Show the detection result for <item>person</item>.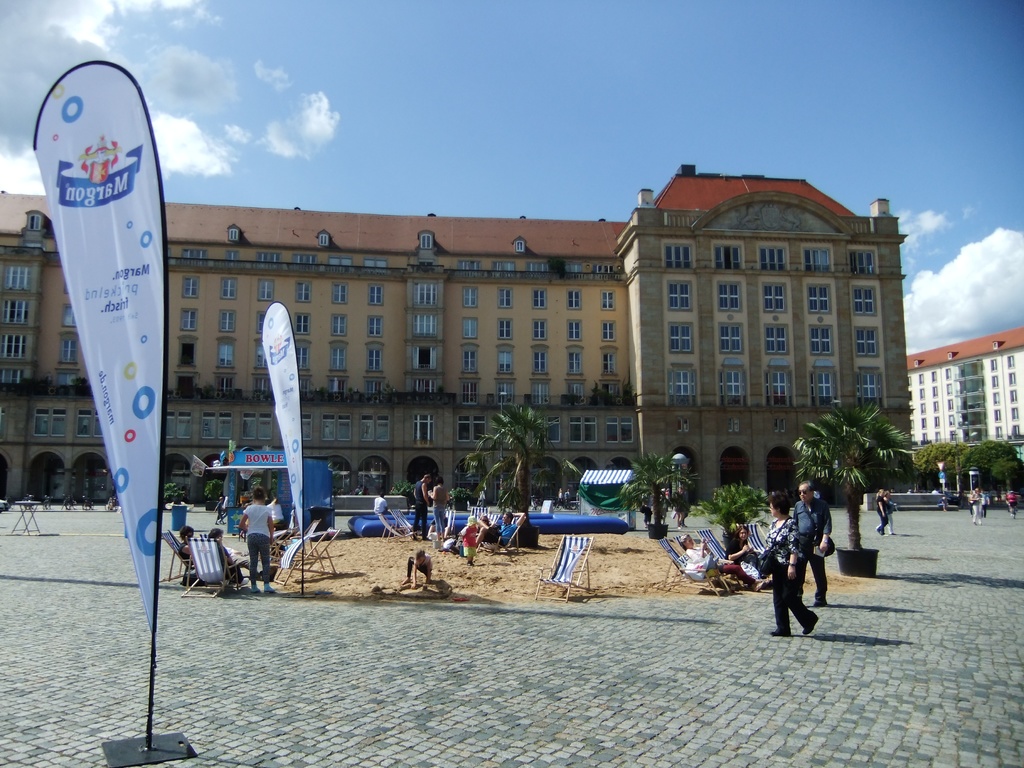
region(968, 488, 984, 526).
